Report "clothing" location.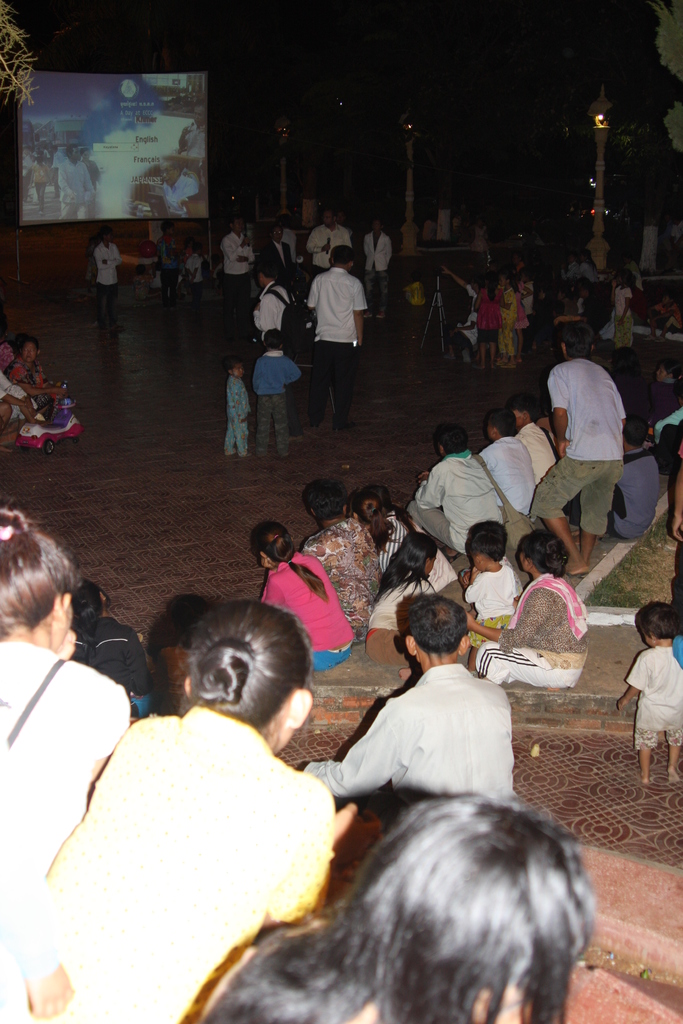
Report: x1=93 y1=240 x2=121 y2=314.
